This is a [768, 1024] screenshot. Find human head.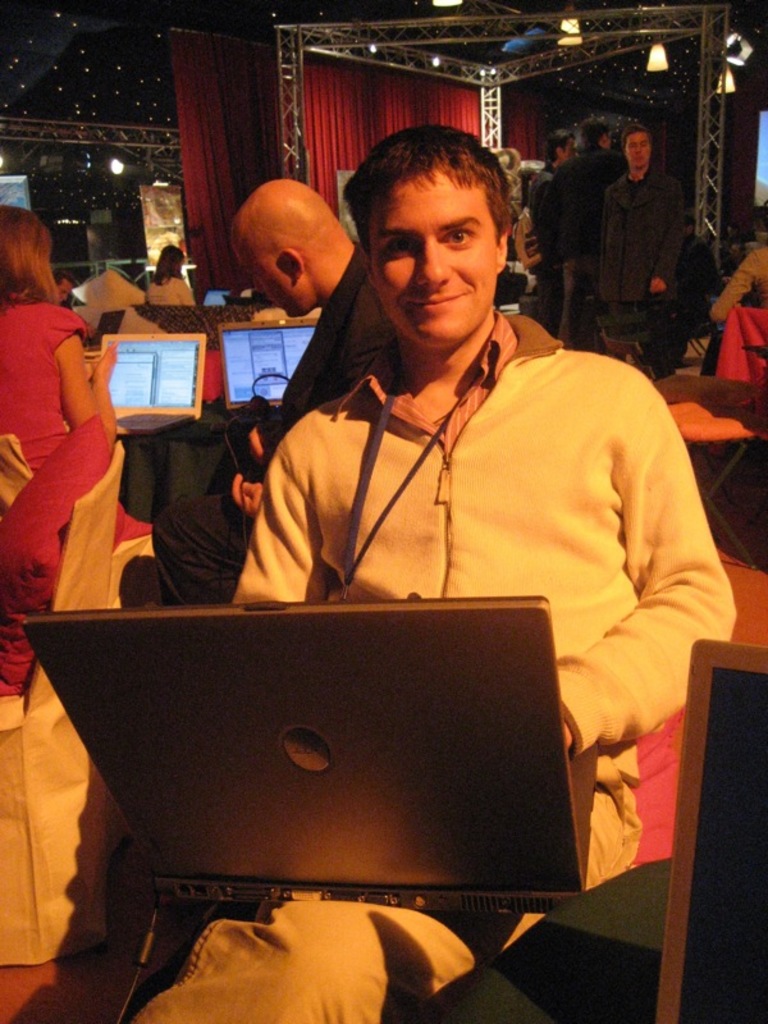
Bounding box: locate(238, 160, 370, 315).
